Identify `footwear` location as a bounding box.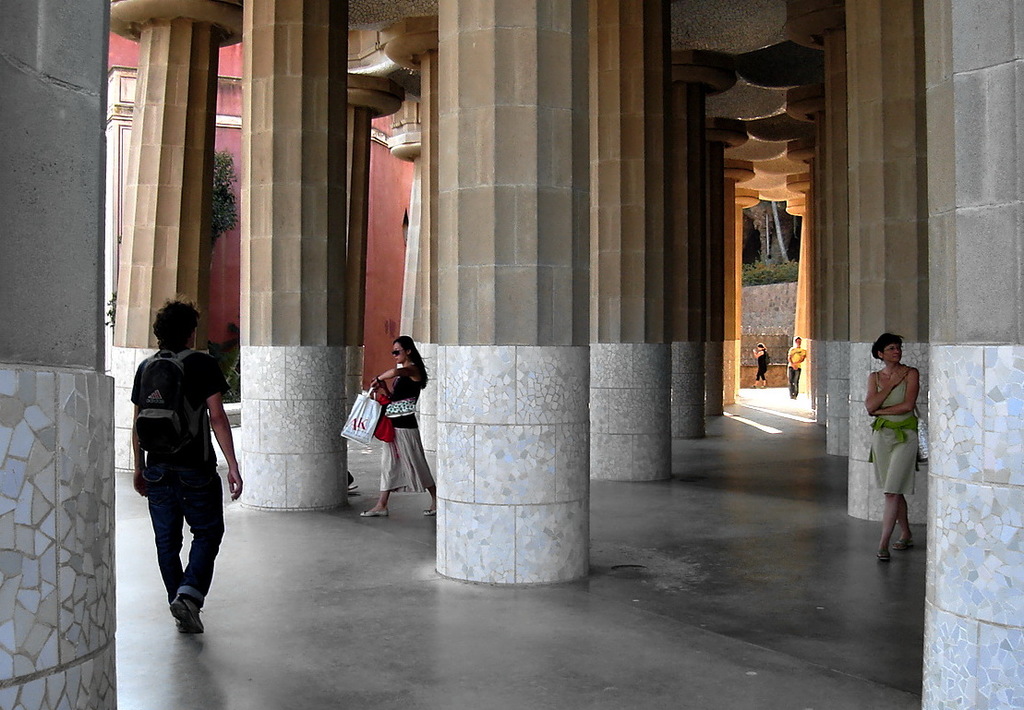
(170,592,204,634).
